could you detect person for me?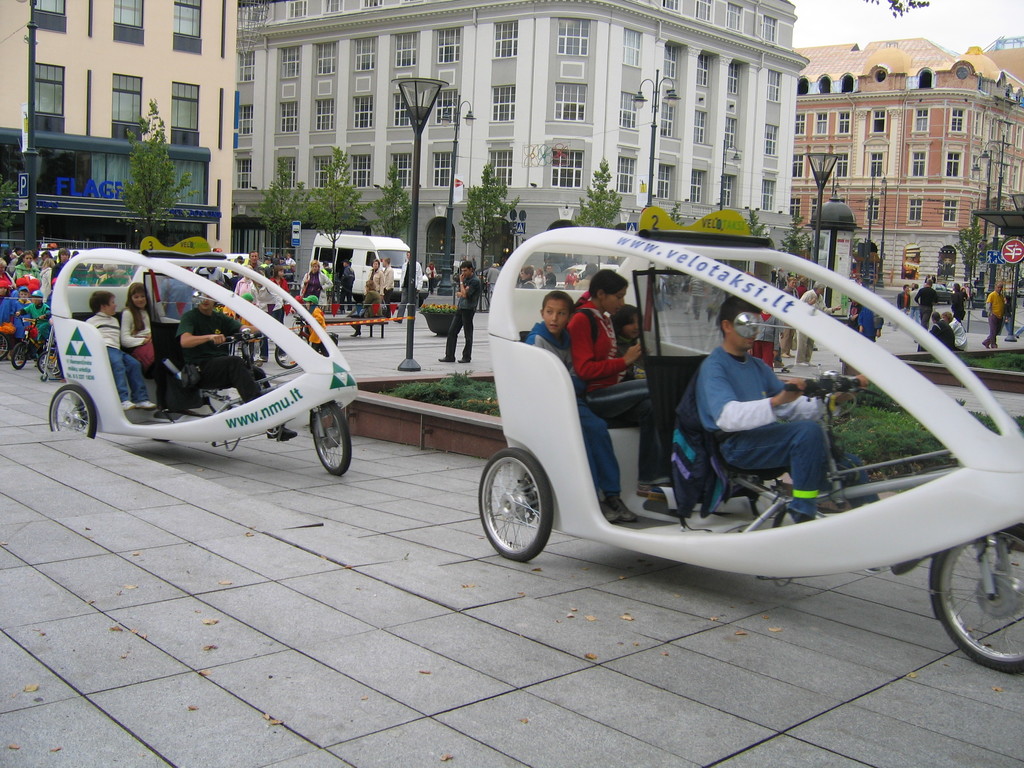
Detection result: bbox=[57, 247, 72, 263].
